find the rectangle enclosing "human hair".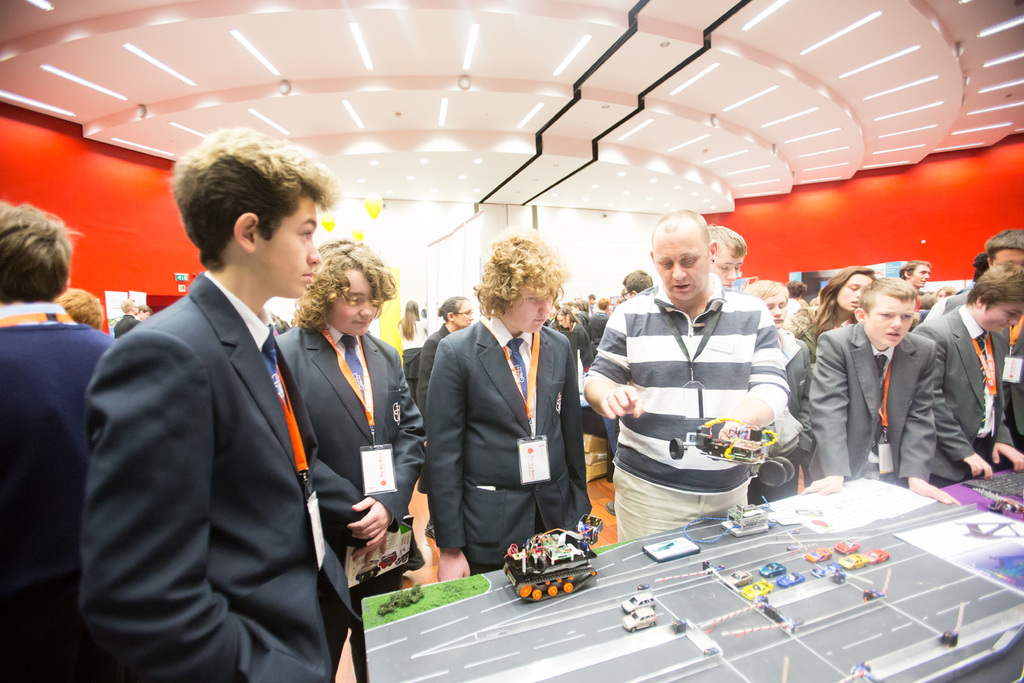
region(784, 278, 808, 299).
